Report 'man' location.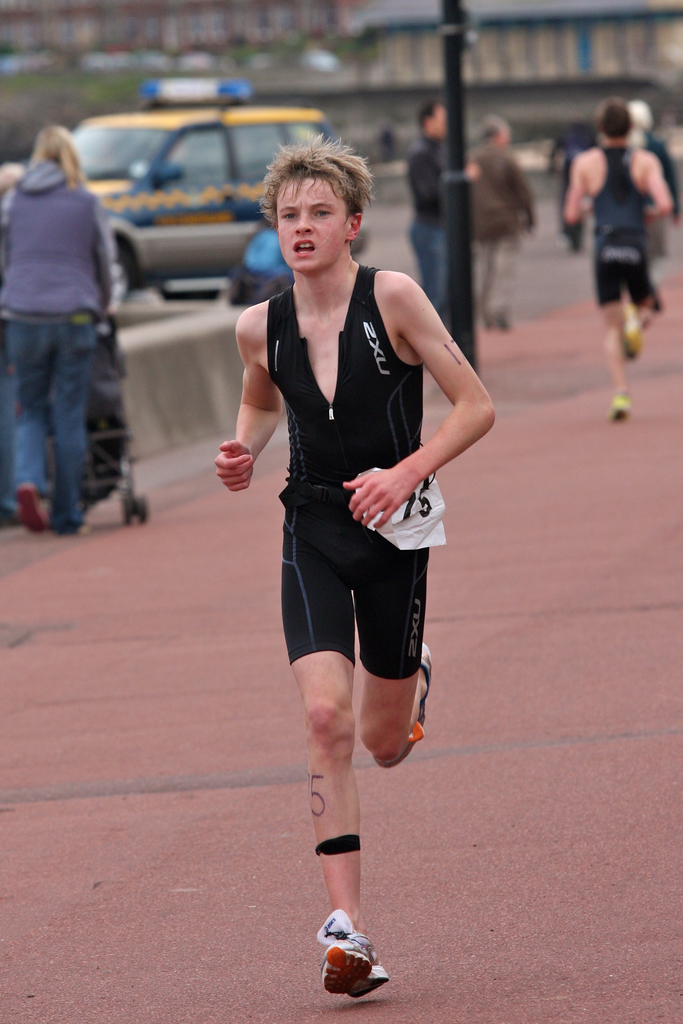
Report: x1=575, y1=84, x2=676, y2=395.
